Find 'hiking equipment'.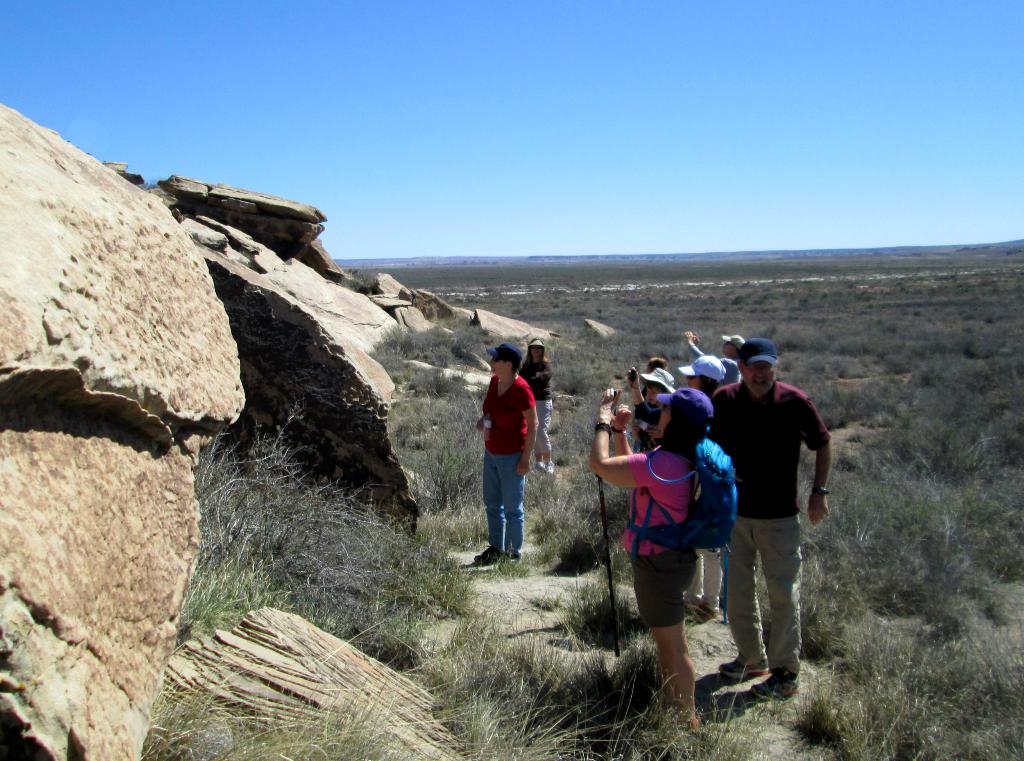
box=[621, 440, 741, 568].
